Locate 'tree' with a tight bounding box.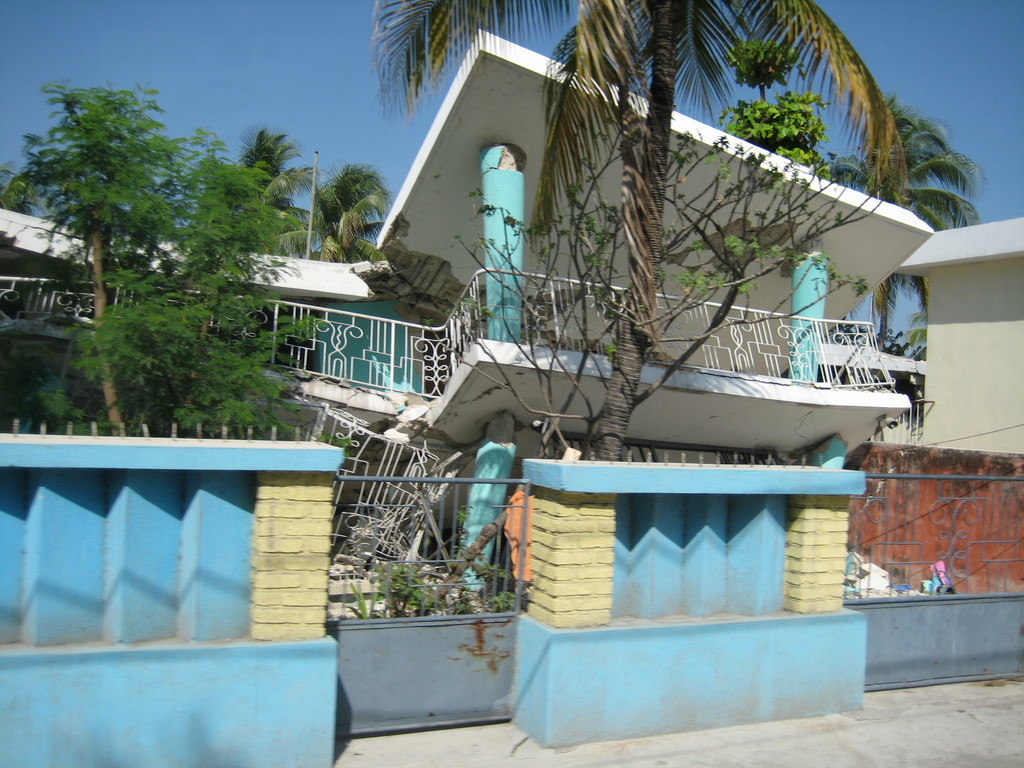
<region>230, 124, 318, 250</region>.
